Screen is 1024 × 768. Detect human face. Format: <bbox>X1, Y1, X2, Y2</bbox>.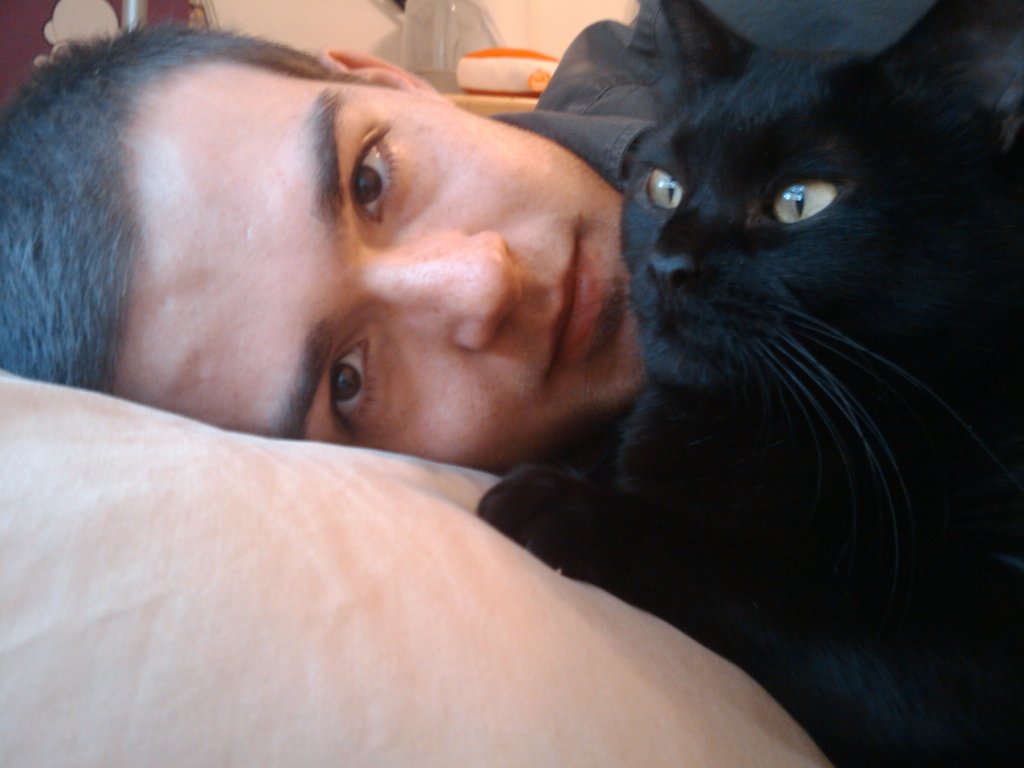
<bbox>152, 58, 640, 480</bbox>.
